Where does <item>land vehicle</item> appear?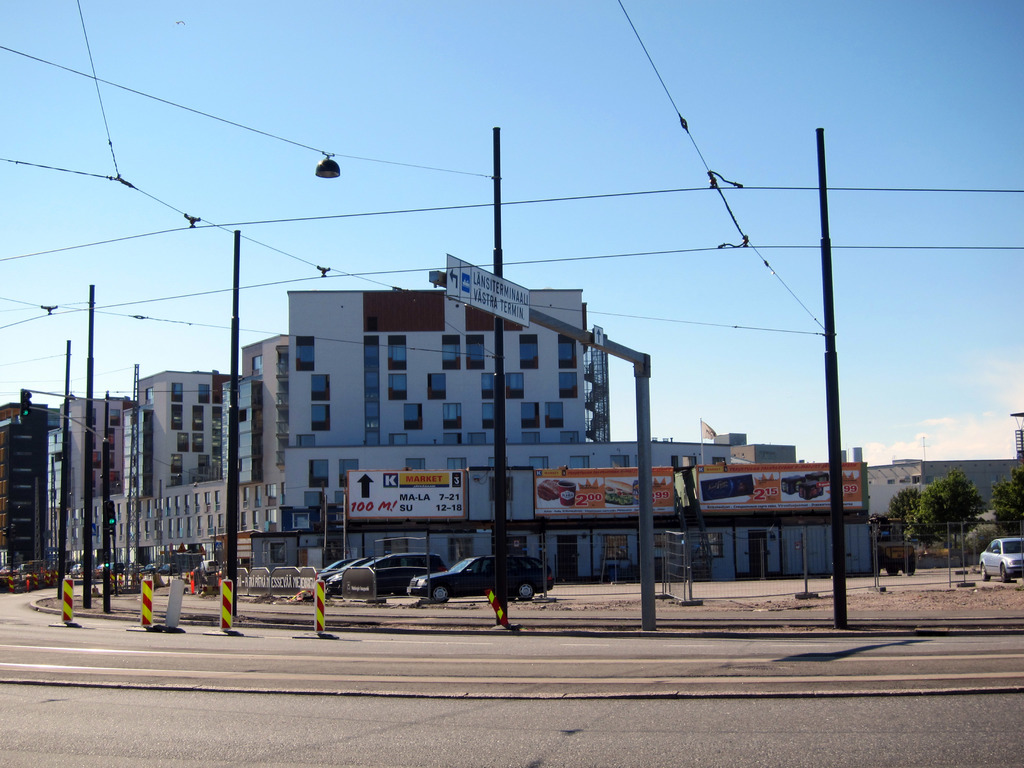
Appears at bbox=[317, 554, 447, 593].
